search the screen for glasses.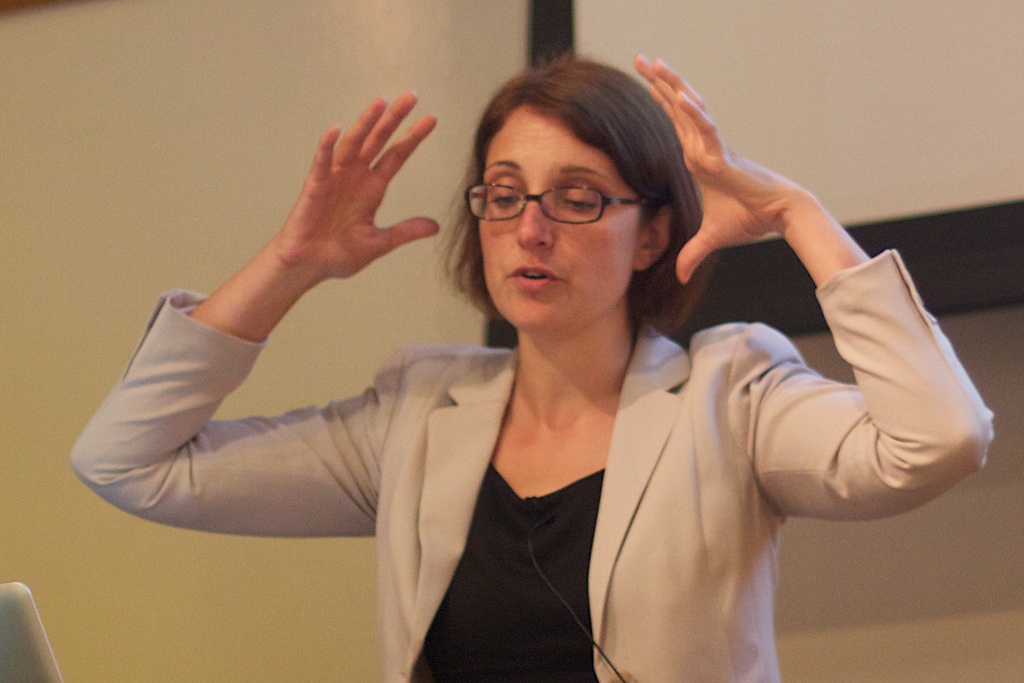
Found at box=[460, 185, 669, 225].
